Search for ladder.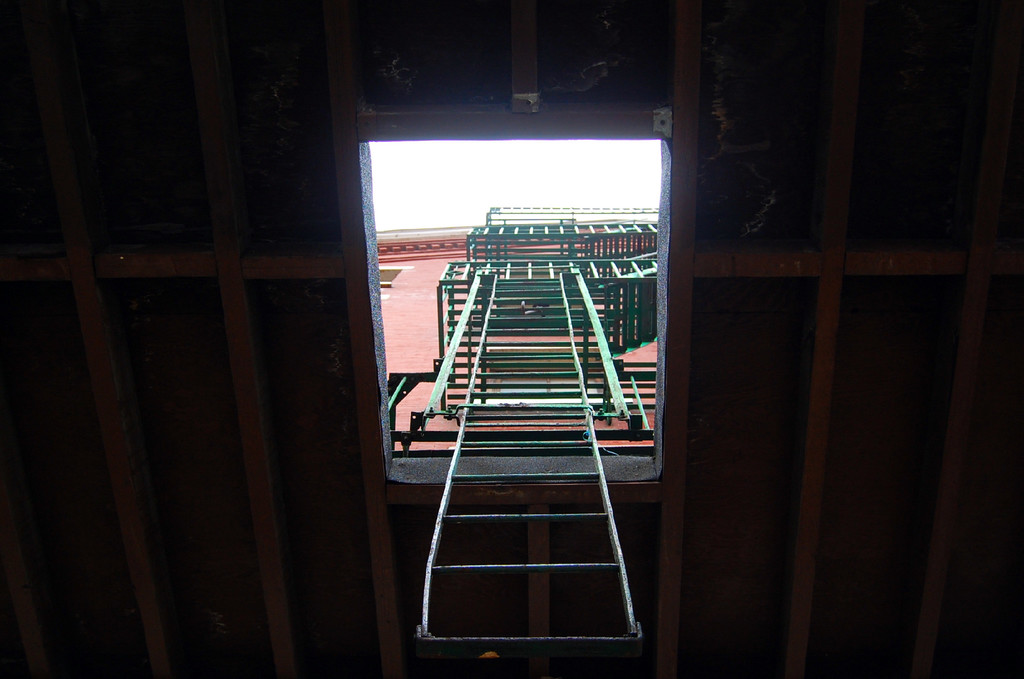
Found at {"x1": 383, "y1": 202, "x2": 661, "y2": 639}.
